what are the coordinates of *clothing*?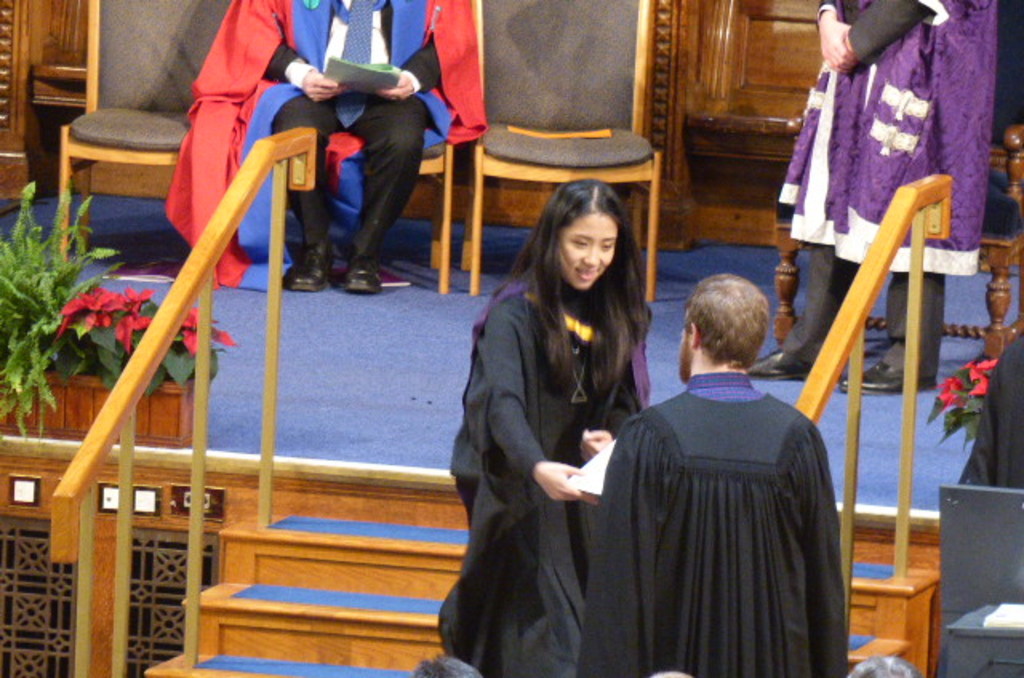
x1=765, y1=0, x2=998, y2=353.
